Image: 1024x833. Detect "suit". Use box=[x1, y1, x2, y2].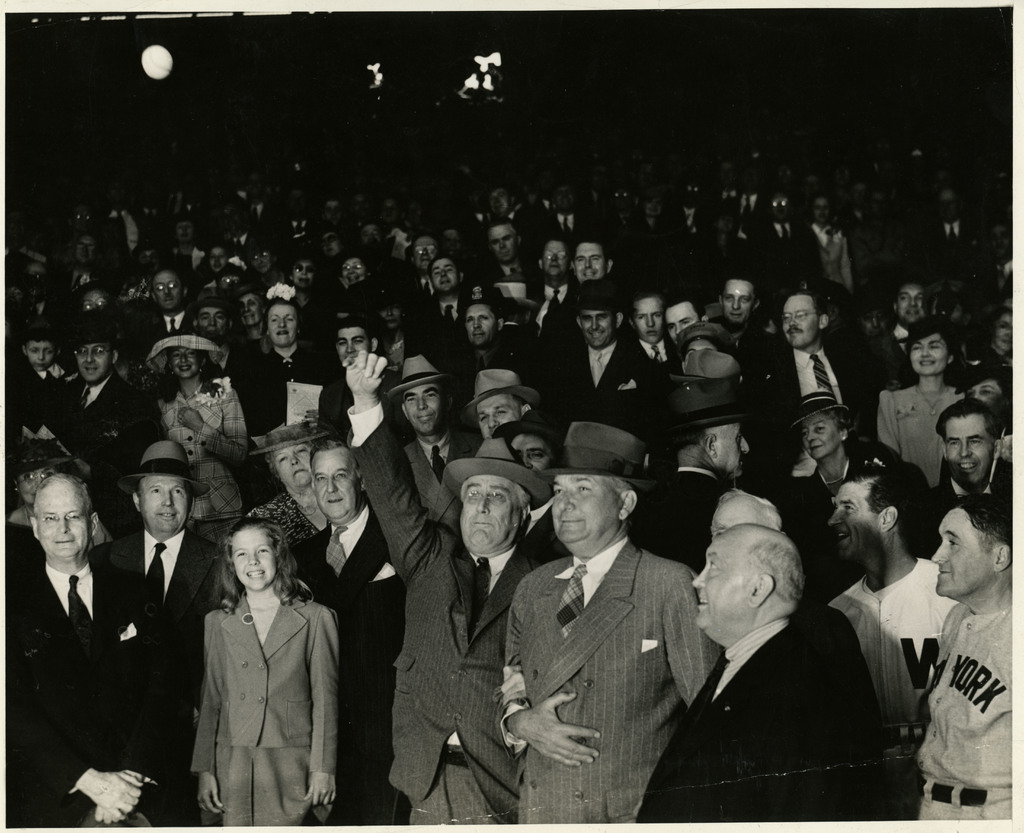
box=[630, 615, 882, 825].
